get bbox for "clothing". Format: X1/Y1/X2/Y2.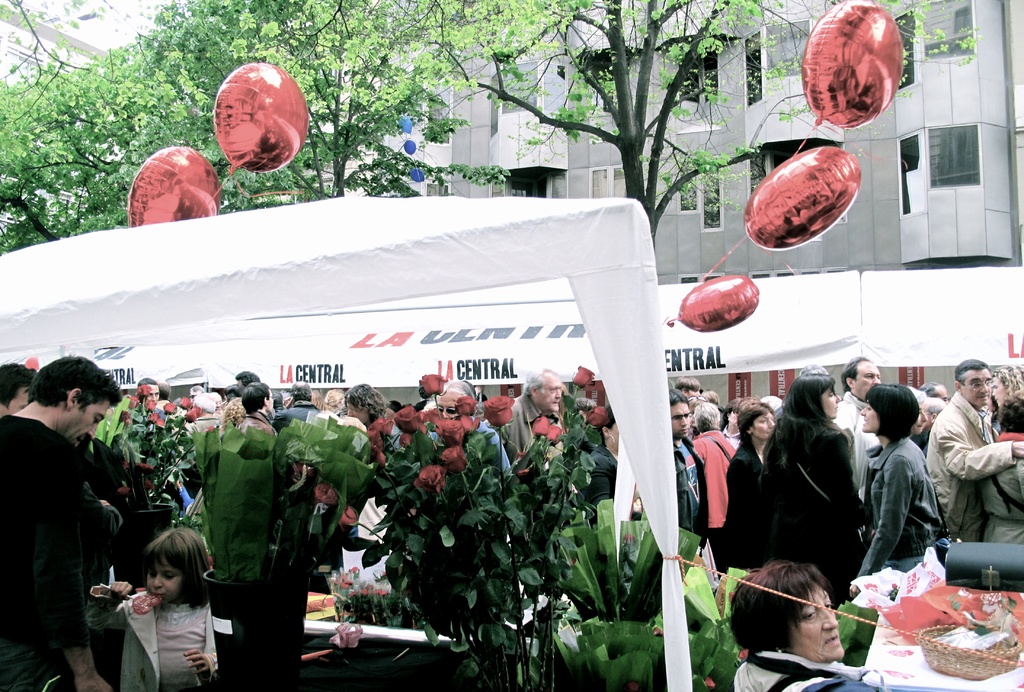
751/406/865/598.
